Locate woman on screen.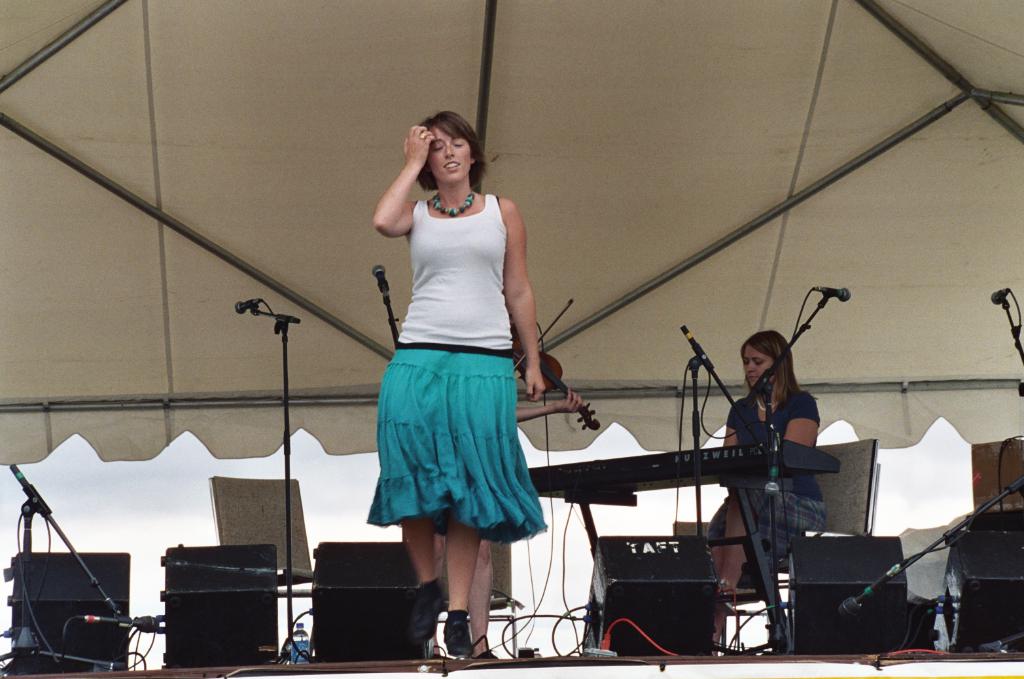
On screen at [x1=361, y1=88, x2=554, y2=632].
